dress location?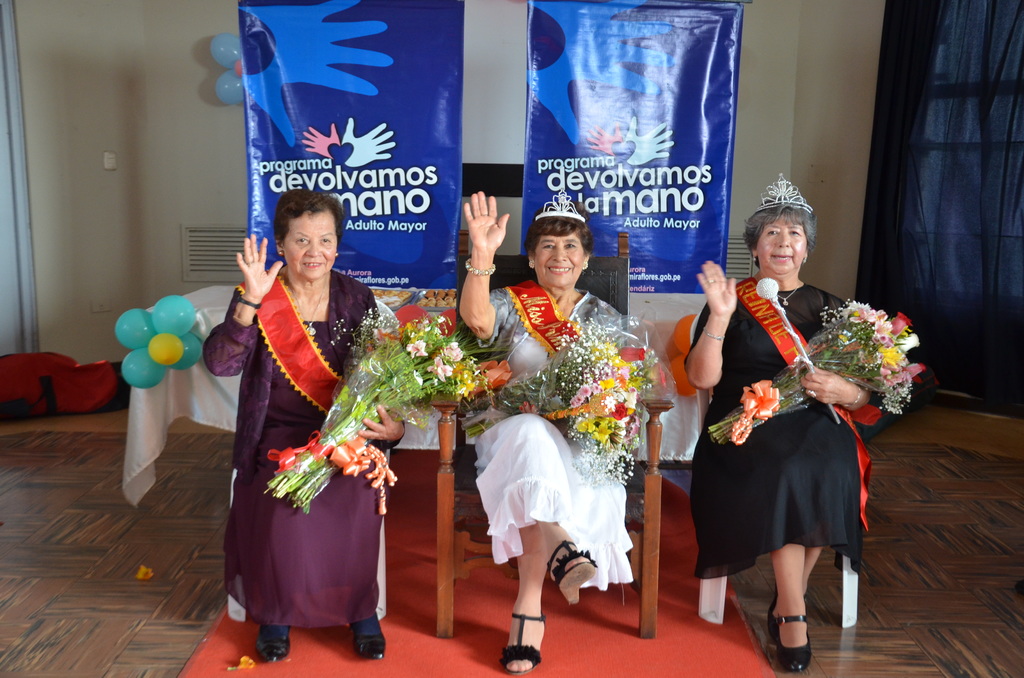
rect(202, 270, 417, 630)
